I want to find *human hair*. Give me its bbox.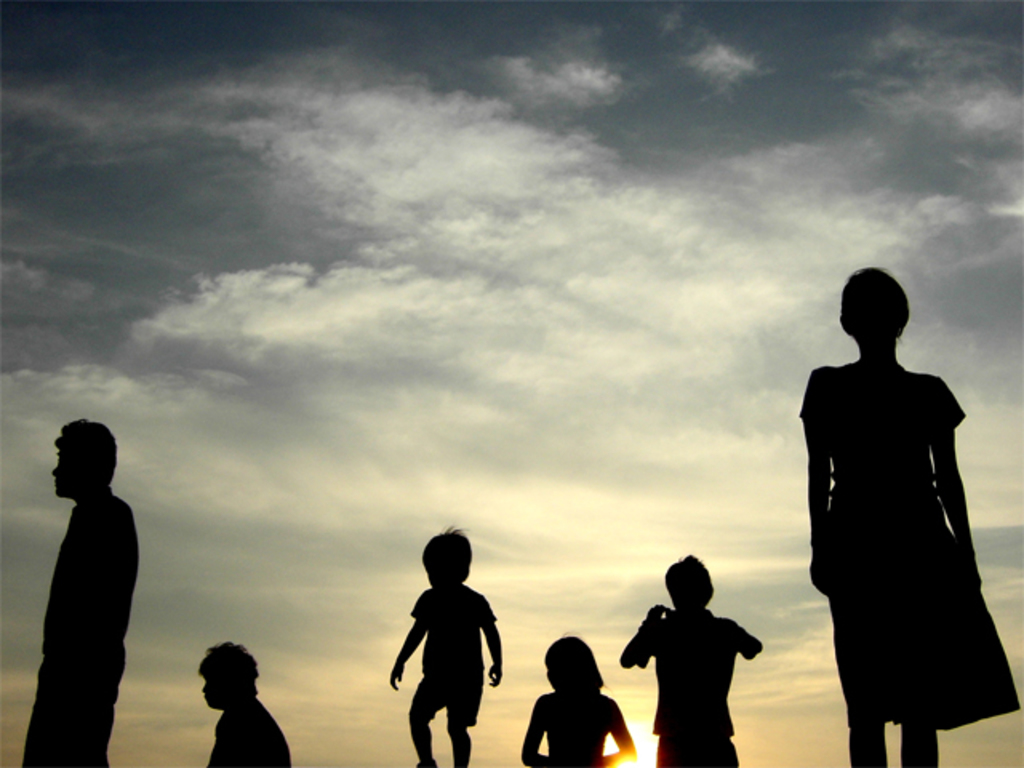
box=[842, 262, 910, 338].
